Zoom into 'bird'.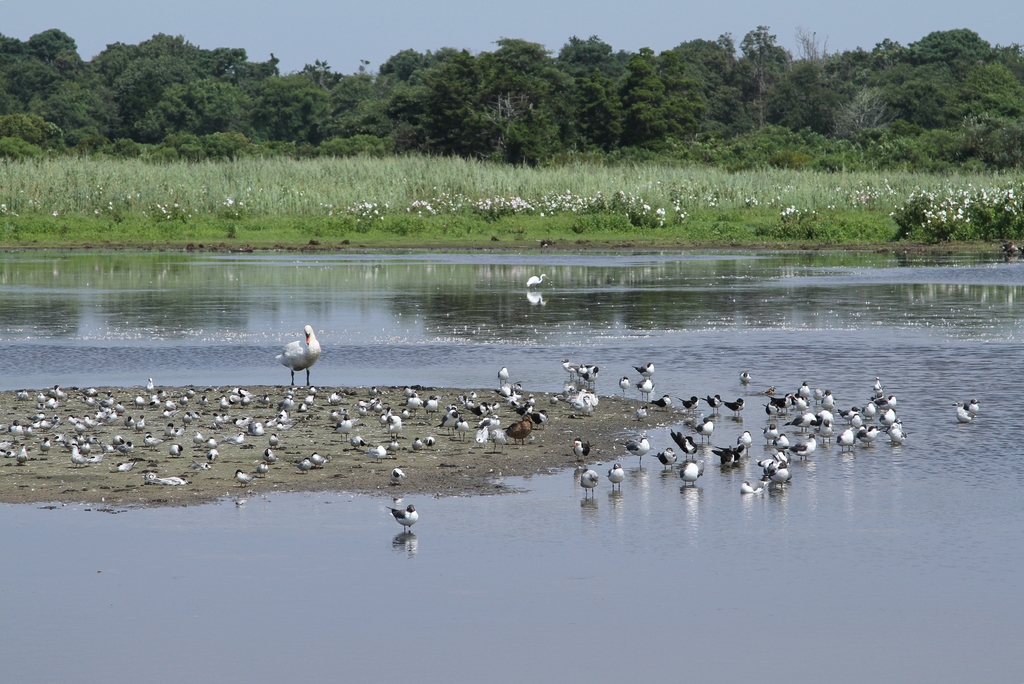
Zoom target: 516, 269, 551, 290.
